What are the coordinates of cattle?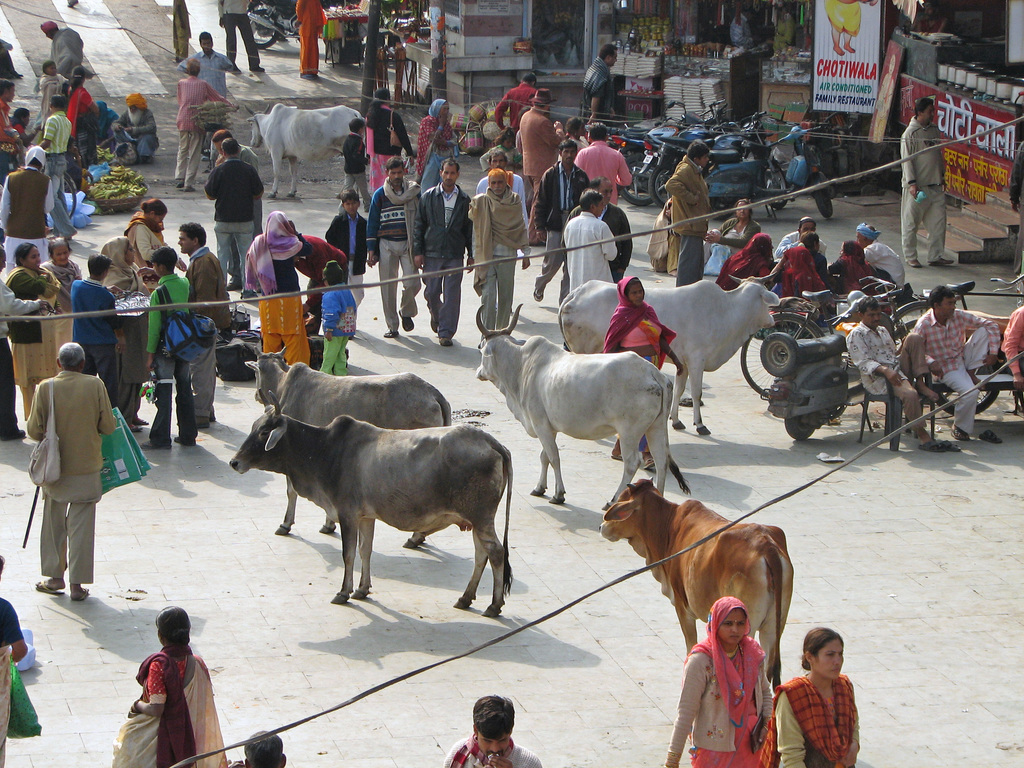
558/274/778/436.
